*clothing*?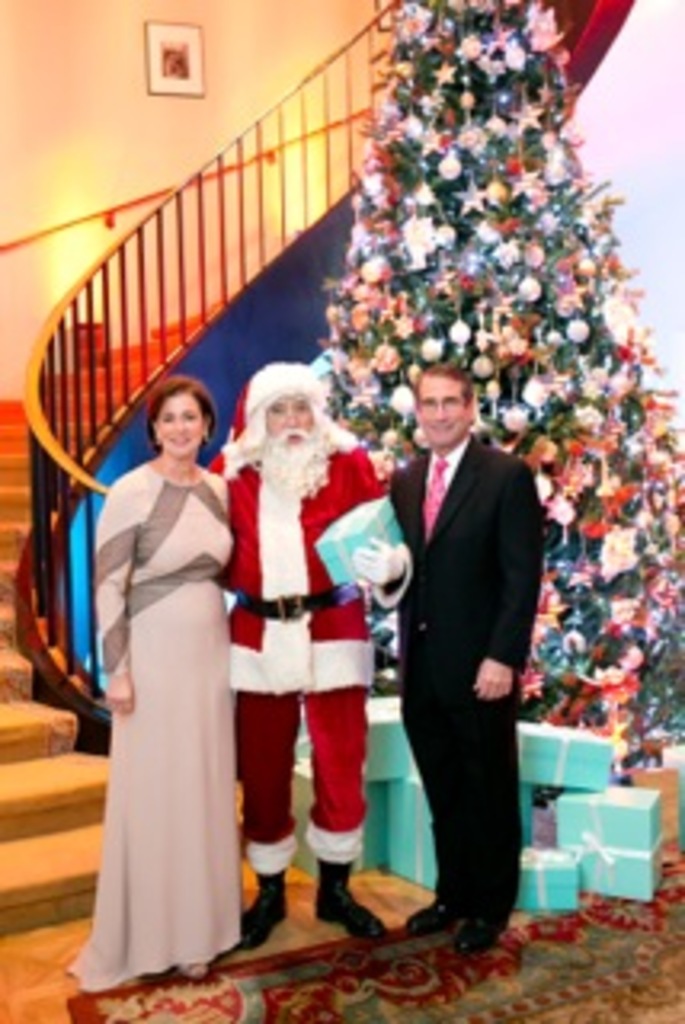
Rect(70, 397, 253, 989)
